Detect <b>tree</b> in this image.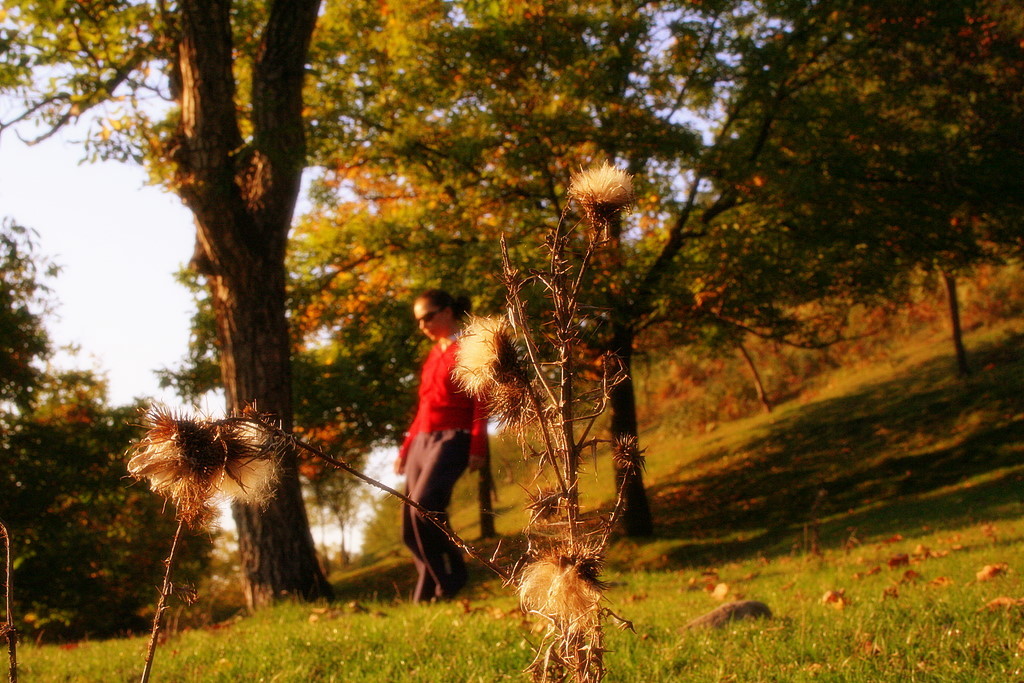
Detection: pyautogui.locateOnScreen(0, 212, 235, 650).
